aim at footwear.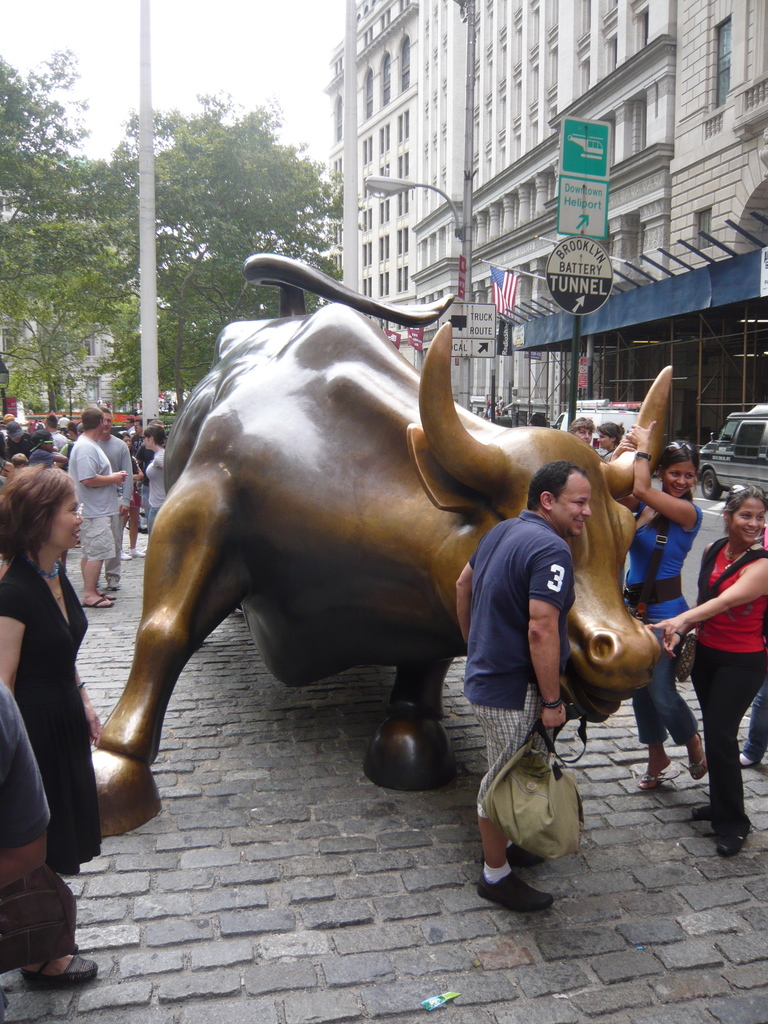
Aimed at l=484, t=840, r=541, b=870.
